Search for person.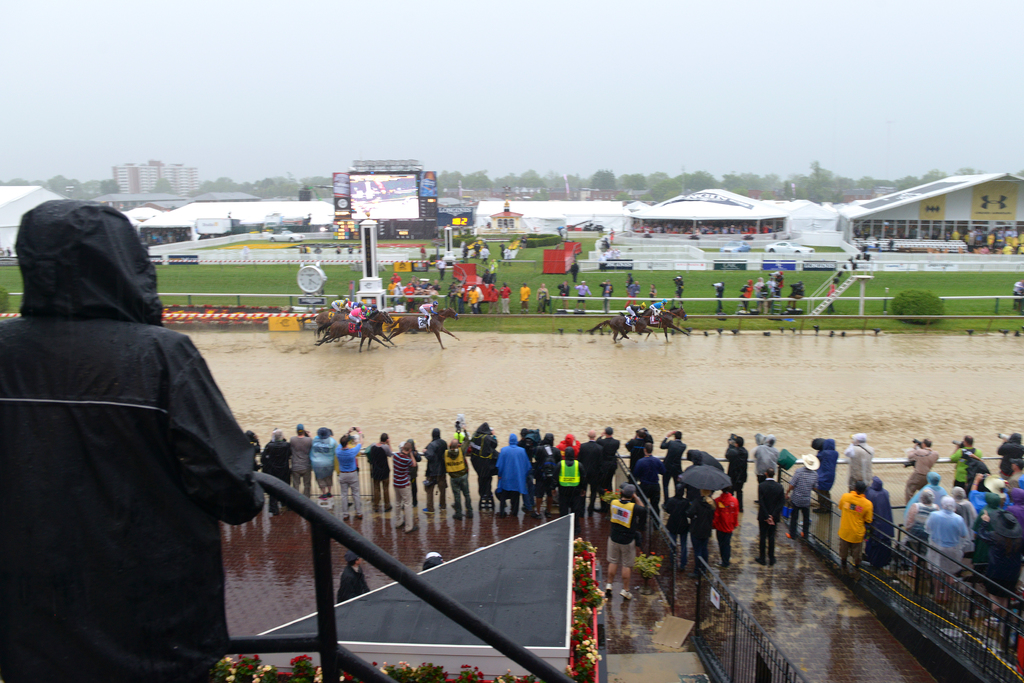
Found at bbox=(726, 438, 747, 503).
